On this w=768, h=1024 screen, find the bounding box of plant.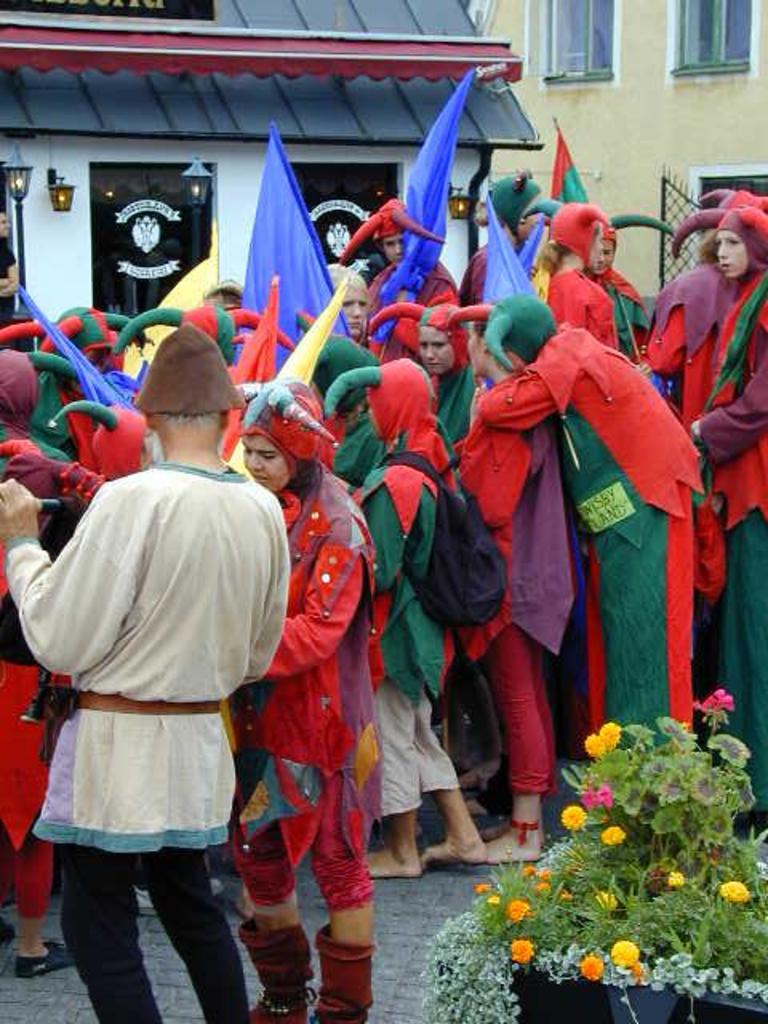
Bounding box: {"left": 523, "top": 934, "right": 766, "bottom": 1016}.
